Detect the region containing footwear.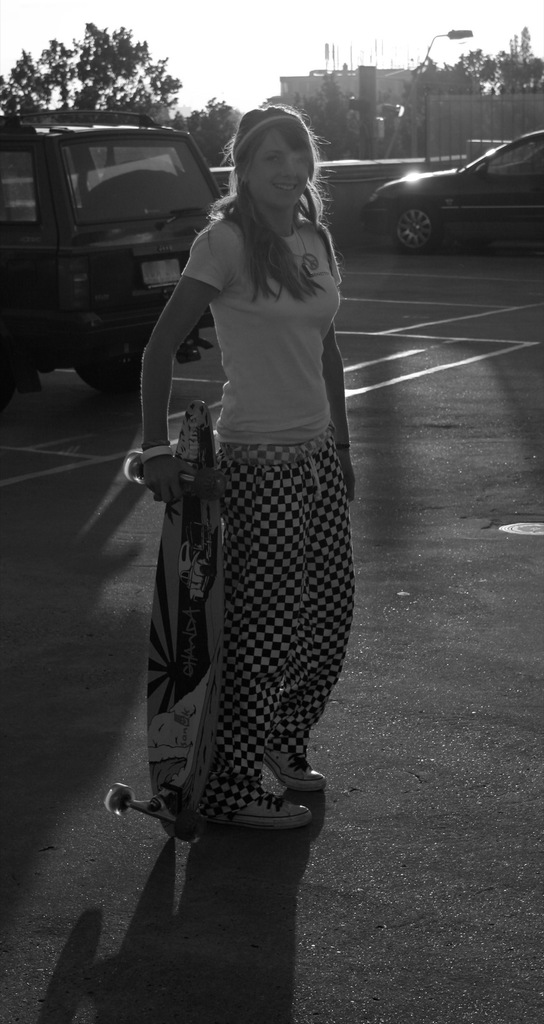
detection(278, 764, 334, 790).
